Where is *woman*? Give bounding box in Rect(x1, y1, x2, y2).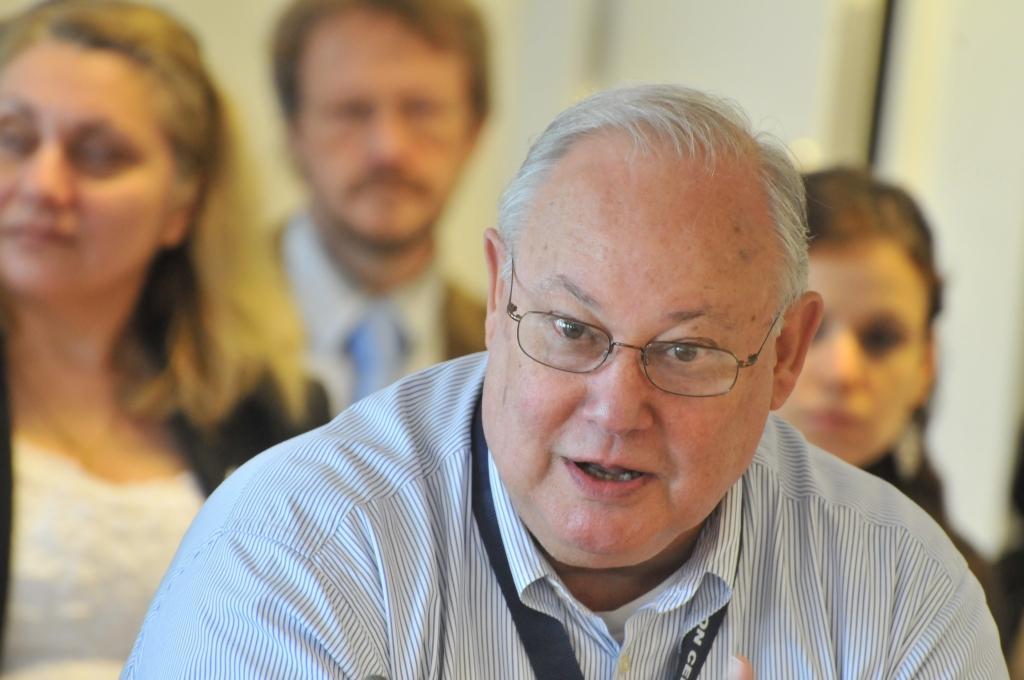
Rect(0, 22, 292, 552).
